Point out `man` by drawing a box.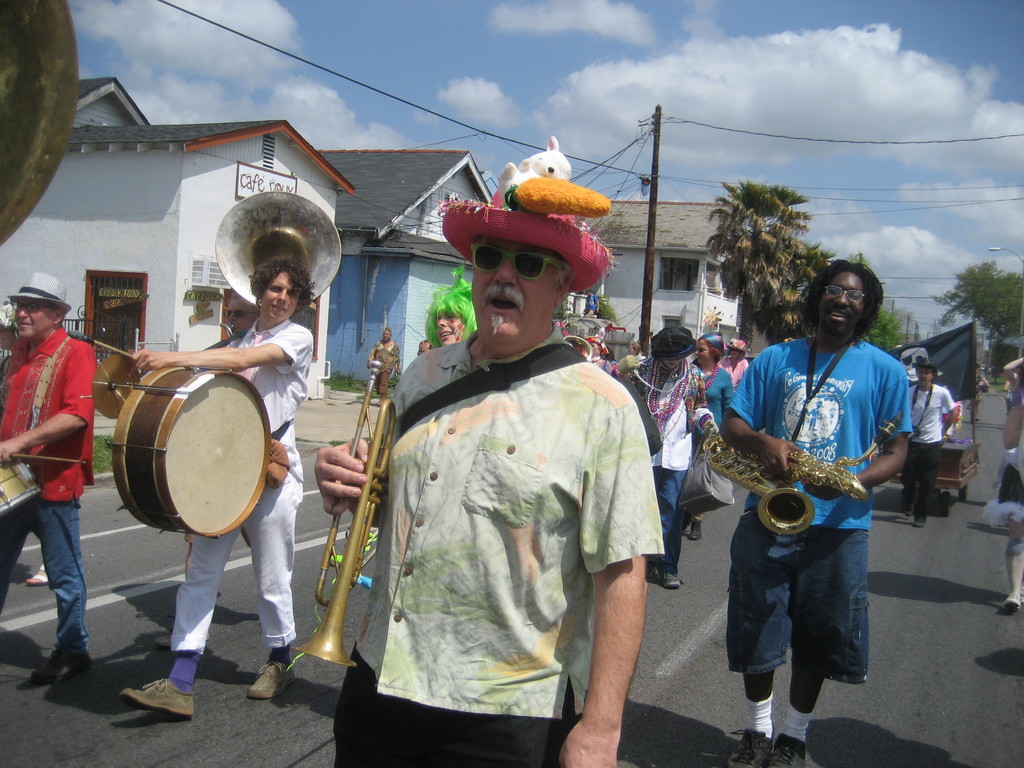
box(182, 289, 253, 600).
